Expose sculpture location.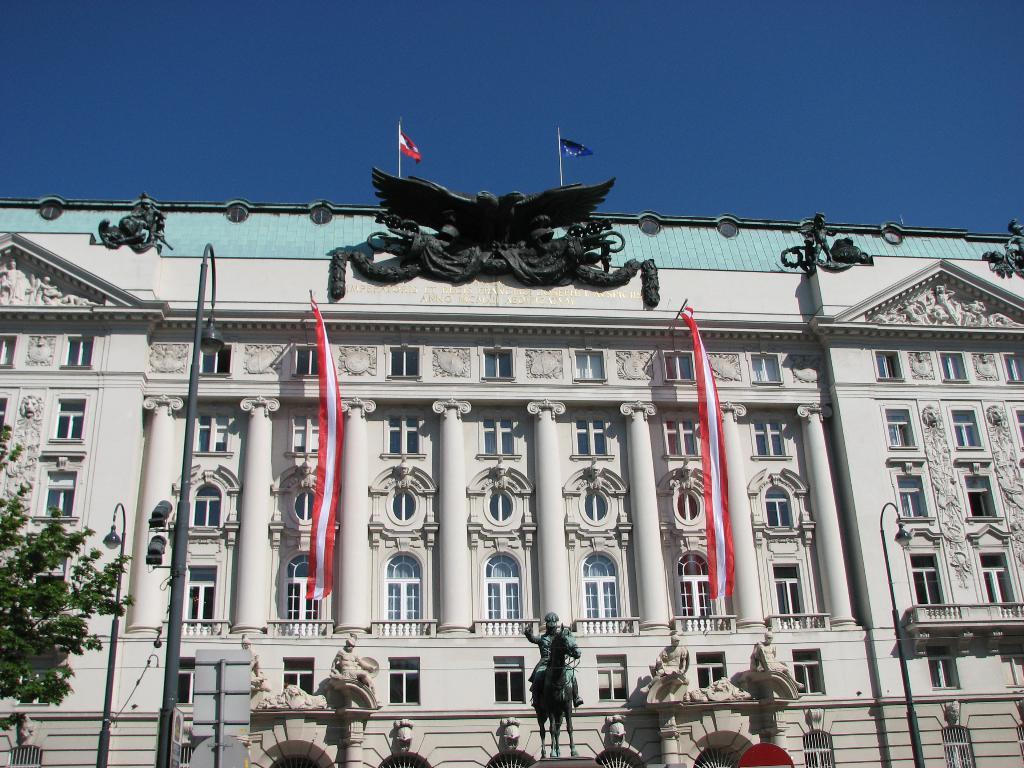
Exposed at (left=642, top=627, right=700, bottom=691).
